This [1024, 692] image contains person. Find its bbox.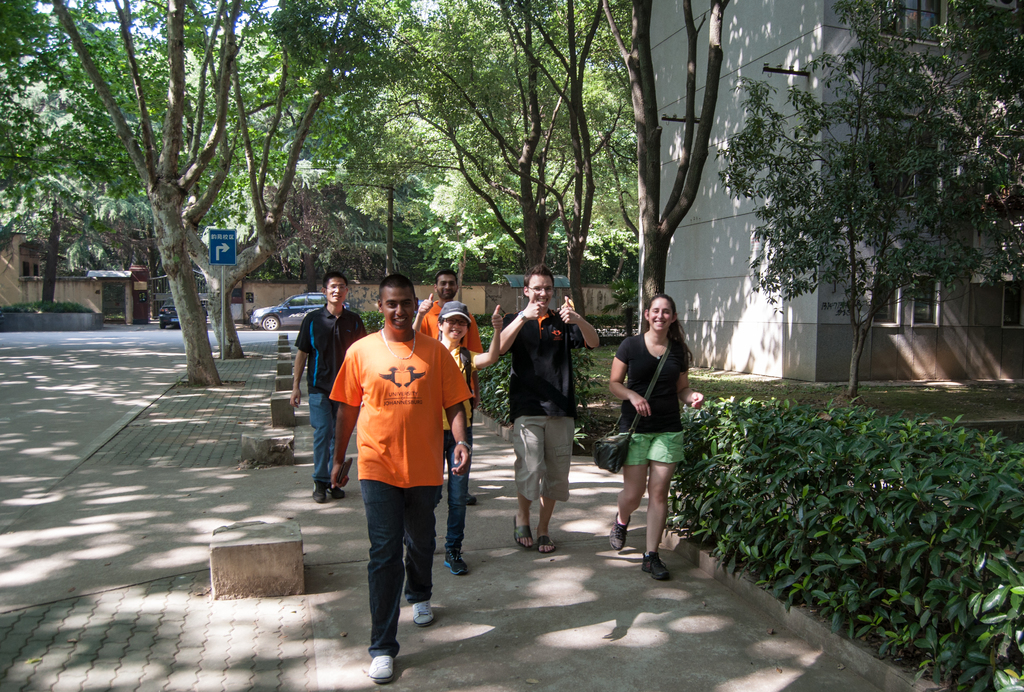
bbox=(291, 273, 371, 501).
